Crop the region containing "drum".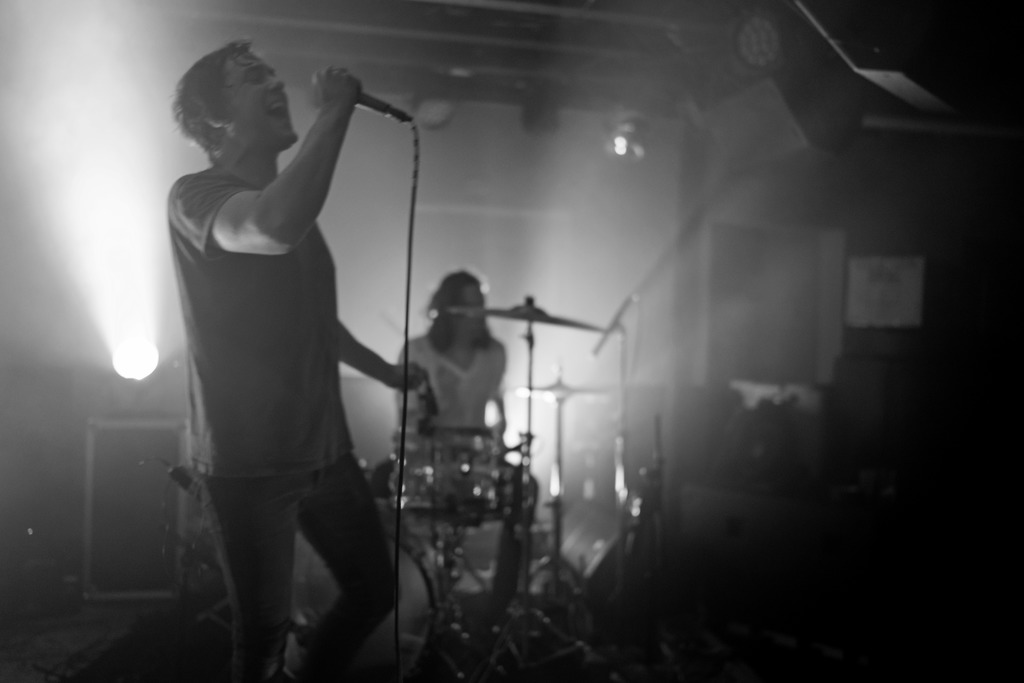
Crop region: (left=286, top=502, right=440, bottom=682).
